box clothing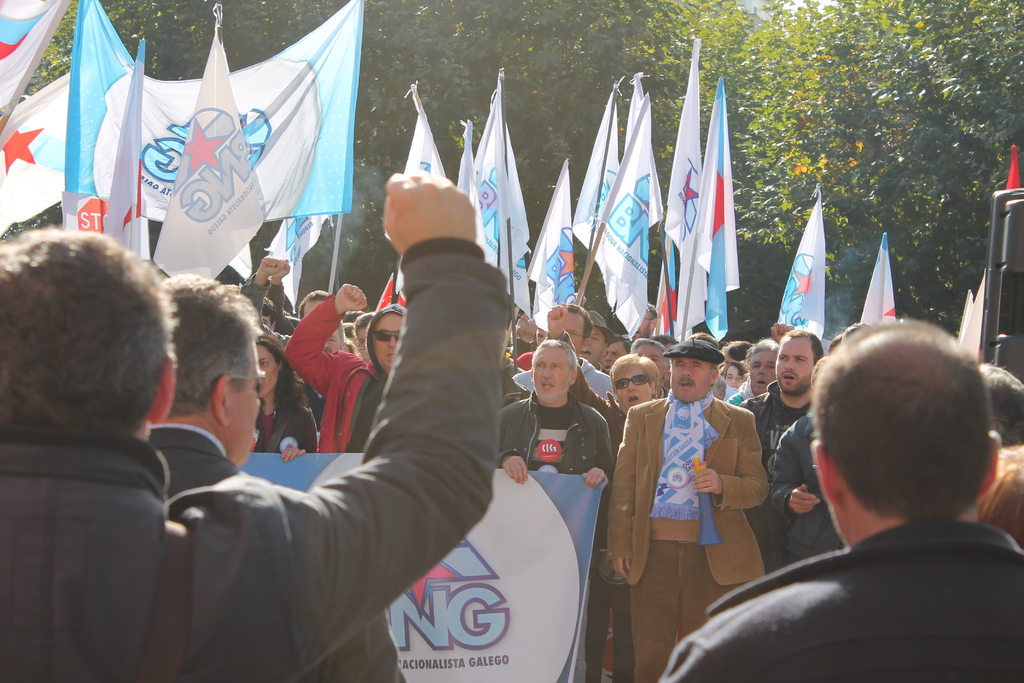
x1=0, y1=234, x2=516, y2=682
